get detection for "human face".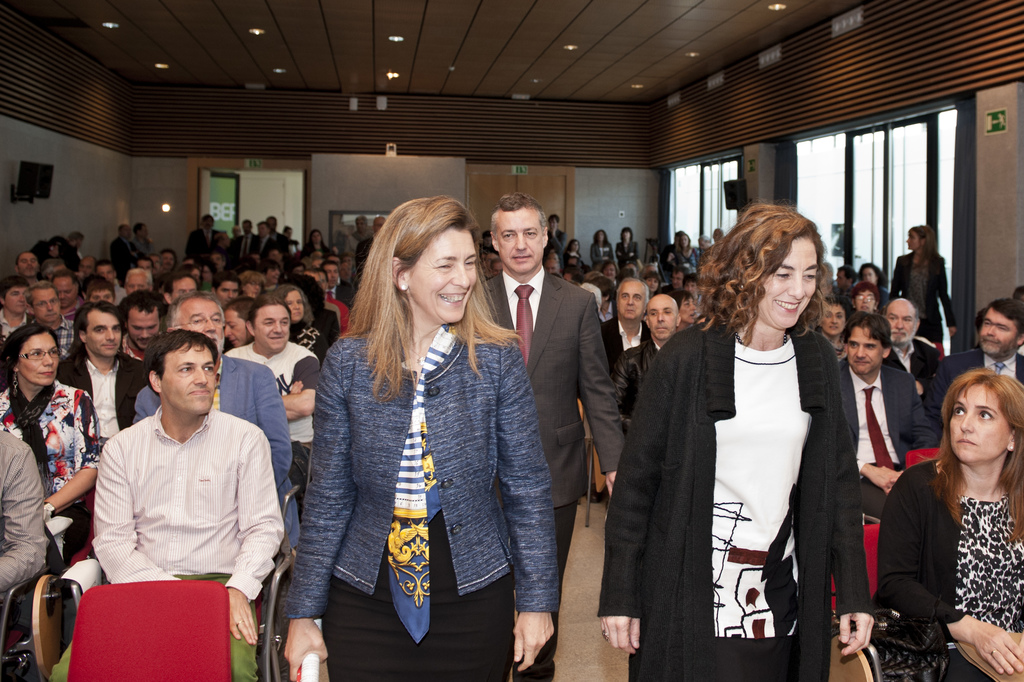
Detection: detection(950, 382, 1014, 463).
